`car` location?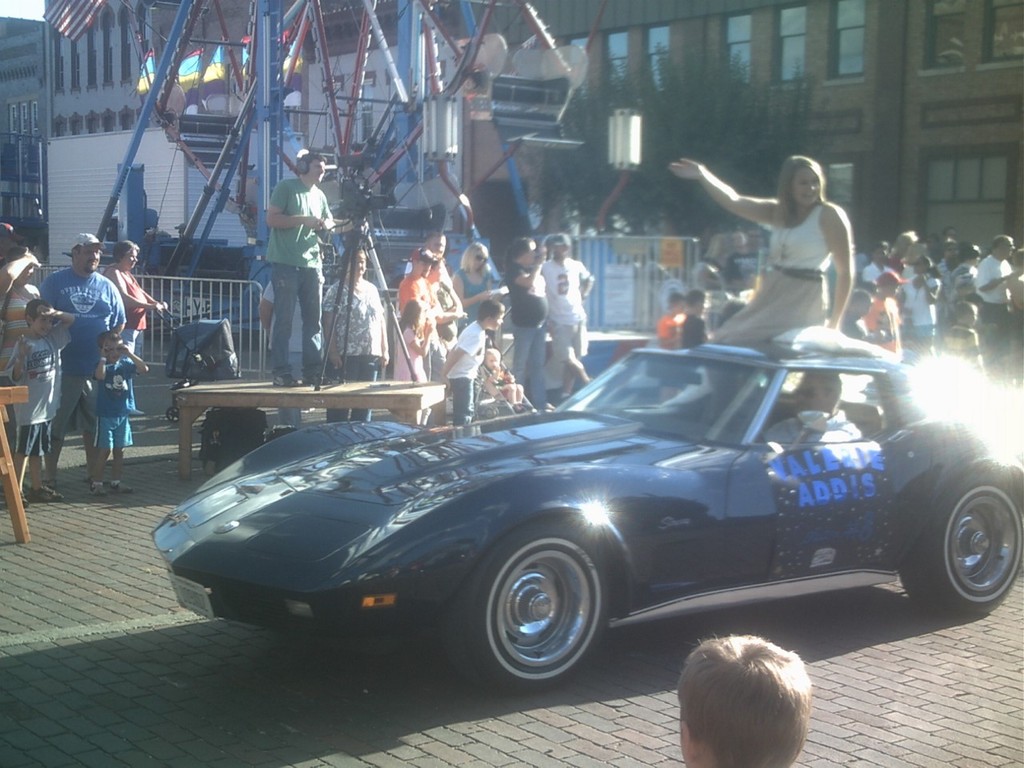
(166, 302, 1004, 690)
